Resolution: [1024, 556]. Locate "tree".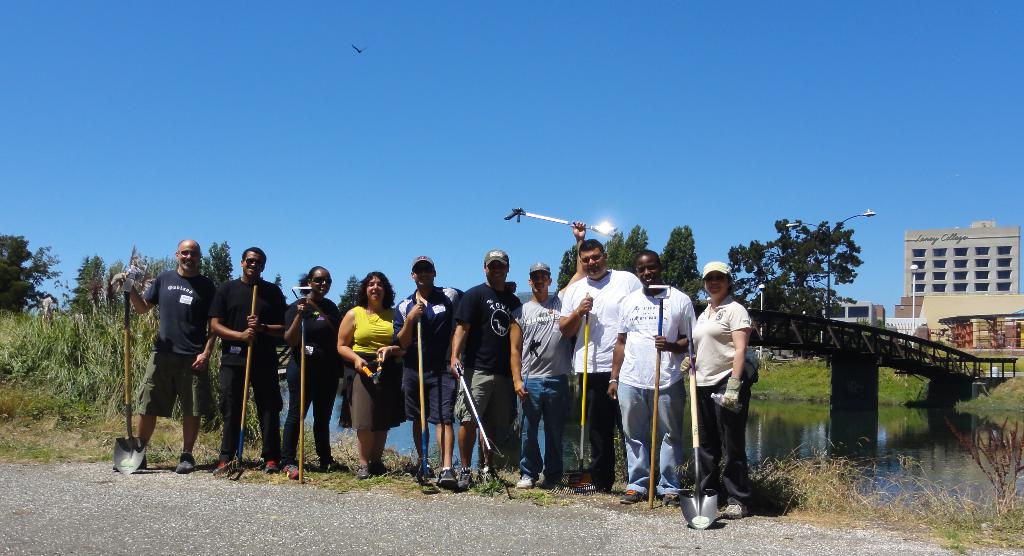
bbox=[774, 216, 865, 353].
